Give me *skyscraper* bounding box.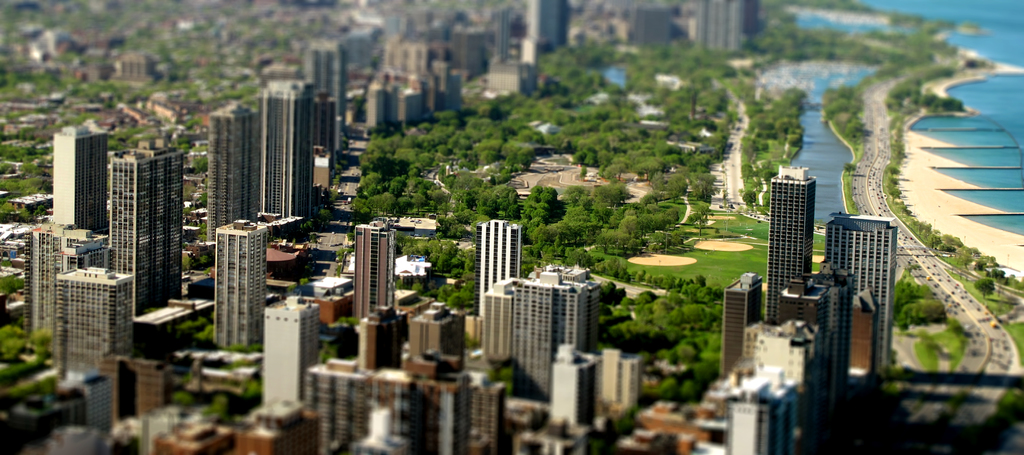
box(549, 341, 599, 435).
